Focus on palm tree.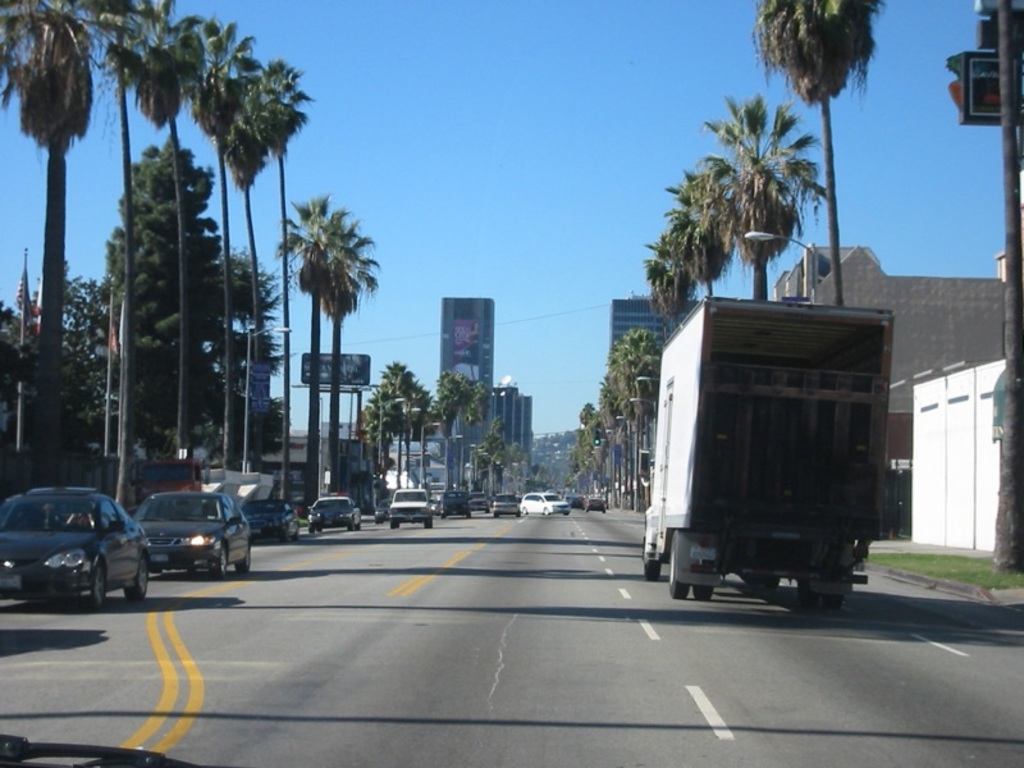
Focused at (x1=115, y1=0, x2=180, y2=517).
